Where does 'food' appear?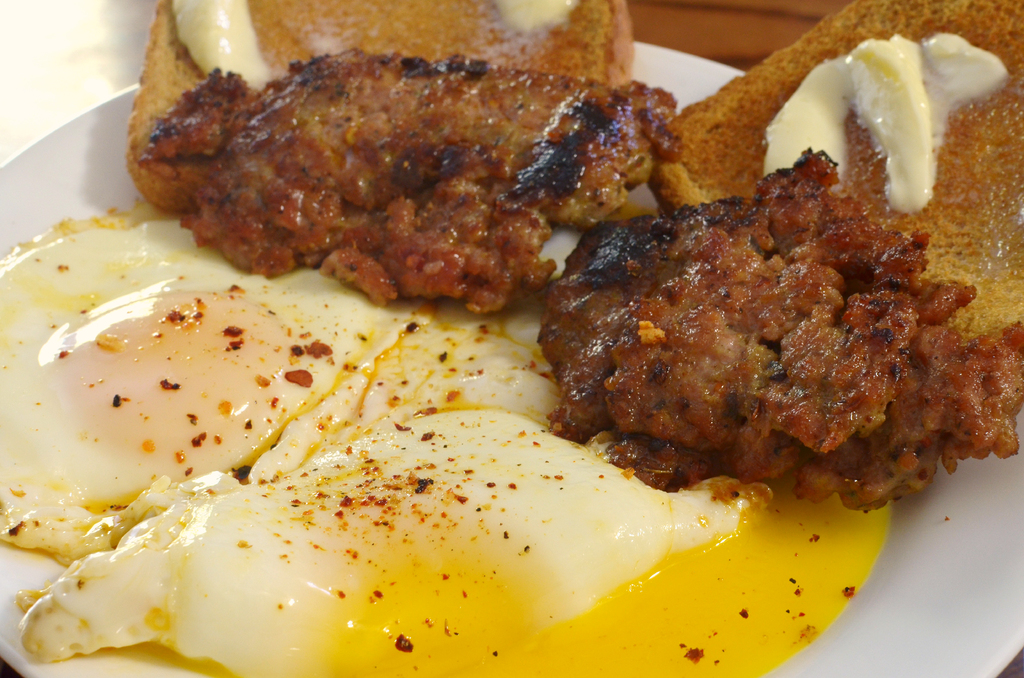
Appears at 533, 150, 1023, 517.
